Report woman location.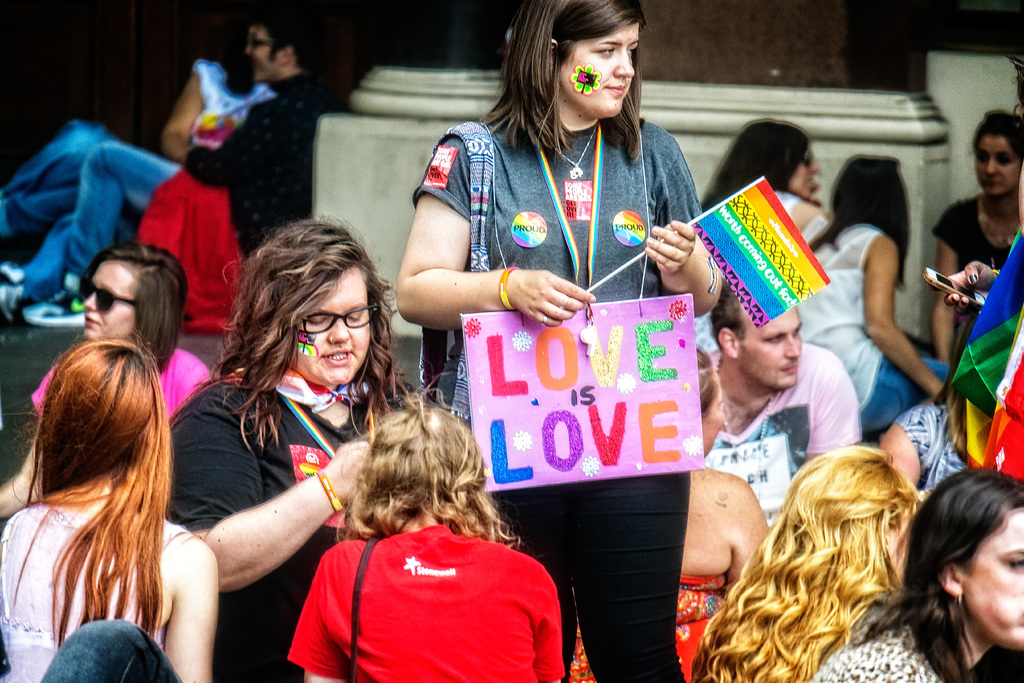
Report: [565, 353, 772, 682].
